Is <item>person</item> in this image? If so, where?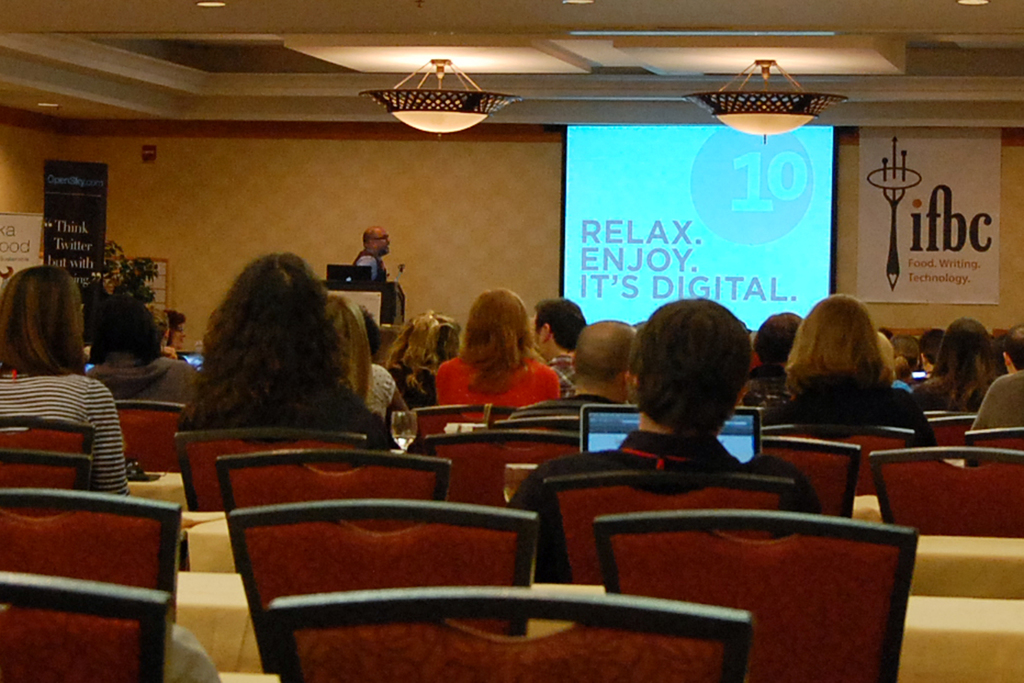
Yes, at <bbox>912, 317, 1002, 415</bbox>.
